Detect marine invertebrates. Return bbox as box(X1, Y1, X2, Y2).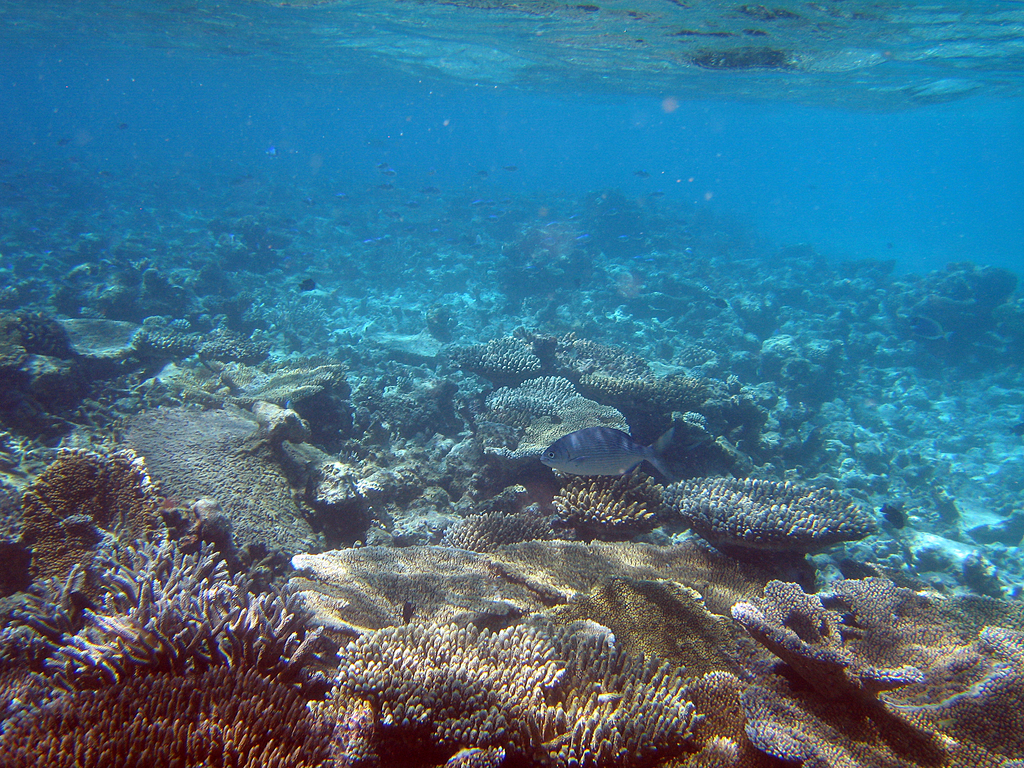
box(274, 543, 545, 657).
